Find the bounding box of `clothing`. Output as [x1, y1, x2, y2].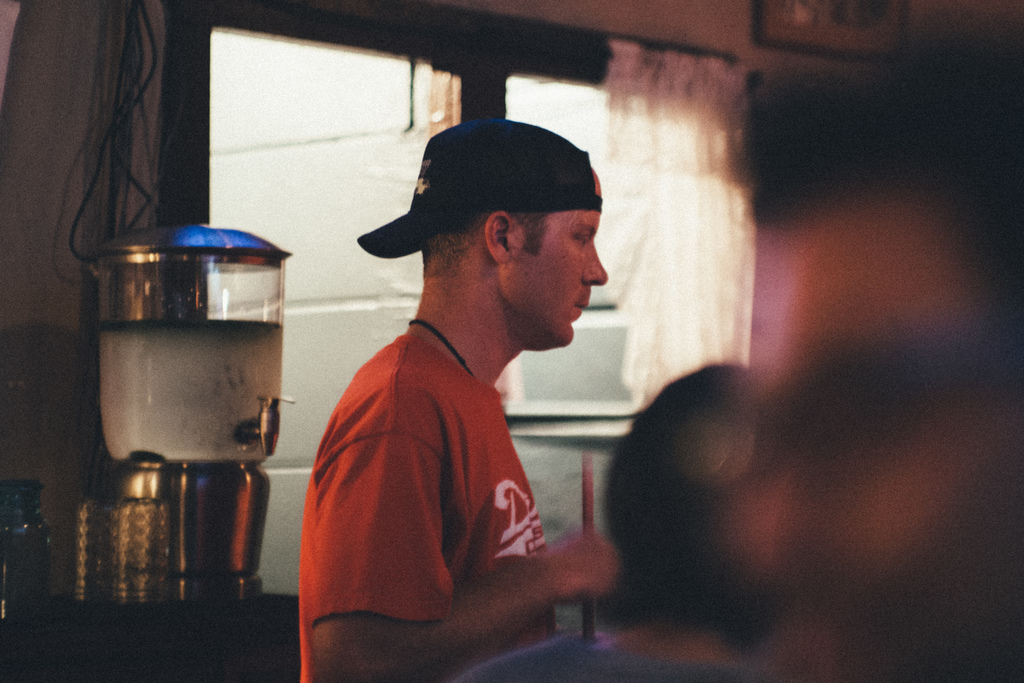
[292, 268, 594, 655].
